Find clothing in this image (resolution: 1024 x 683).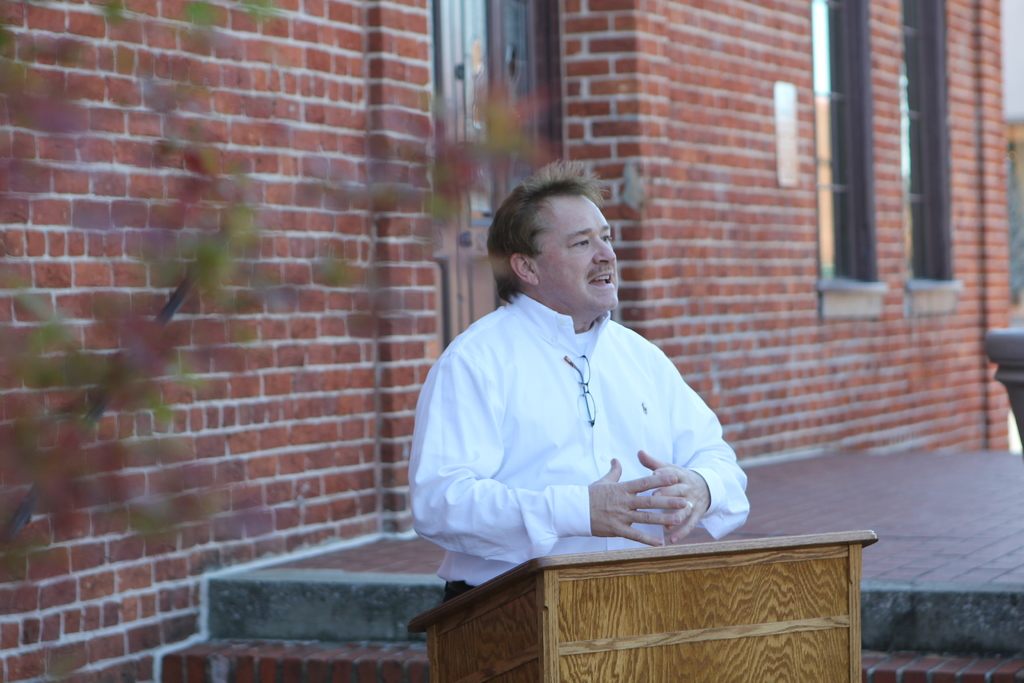
box(415, 277, 767, 598).
